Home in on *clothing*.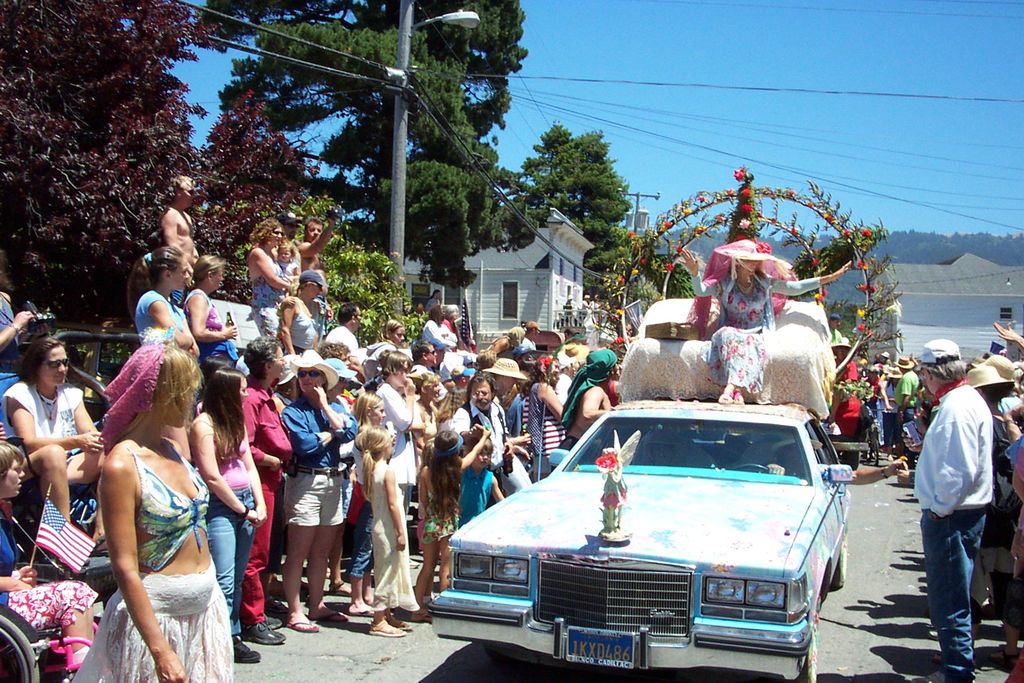
Homed in at {"left": 328, "top": 324, "right": 352, "bottom": 359}.
